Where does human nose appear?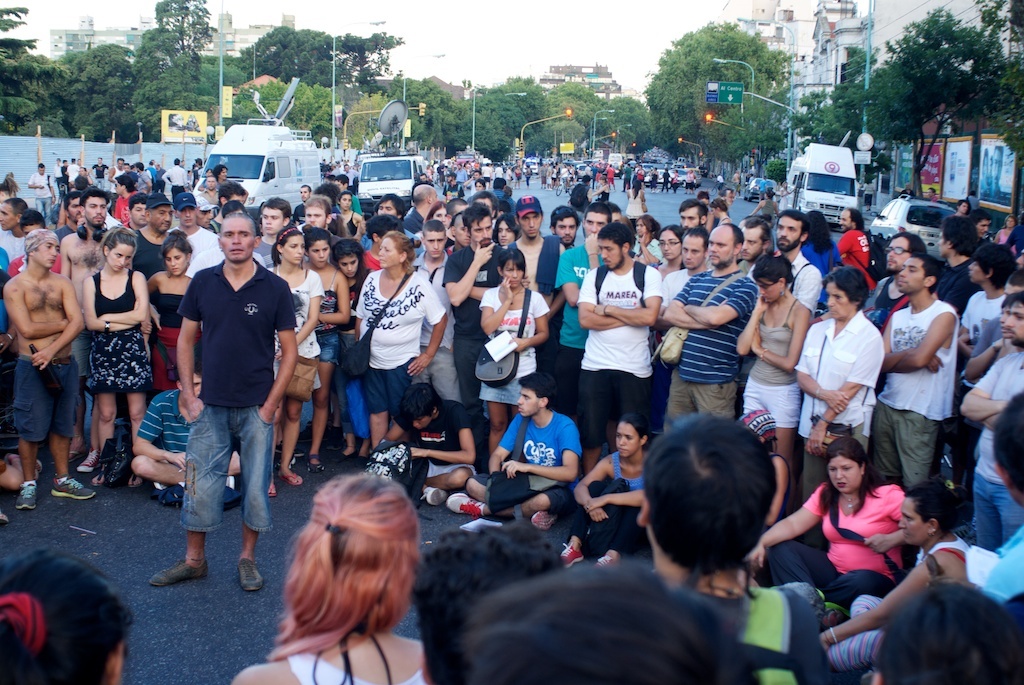
Appears at x1=711, y1=246, x2=716, y2=253.
